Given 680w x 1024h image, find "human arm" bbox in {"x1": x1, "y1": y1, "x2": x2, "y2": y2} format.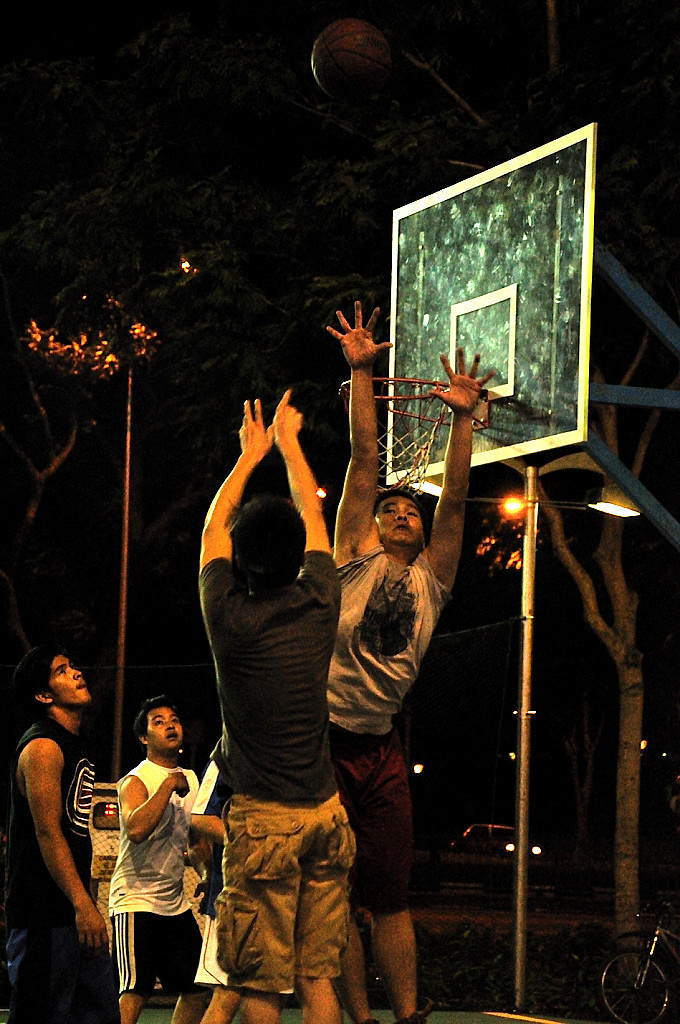
{"x1": 286, "y1": 379, "x2": 331, "y2": 606}.
